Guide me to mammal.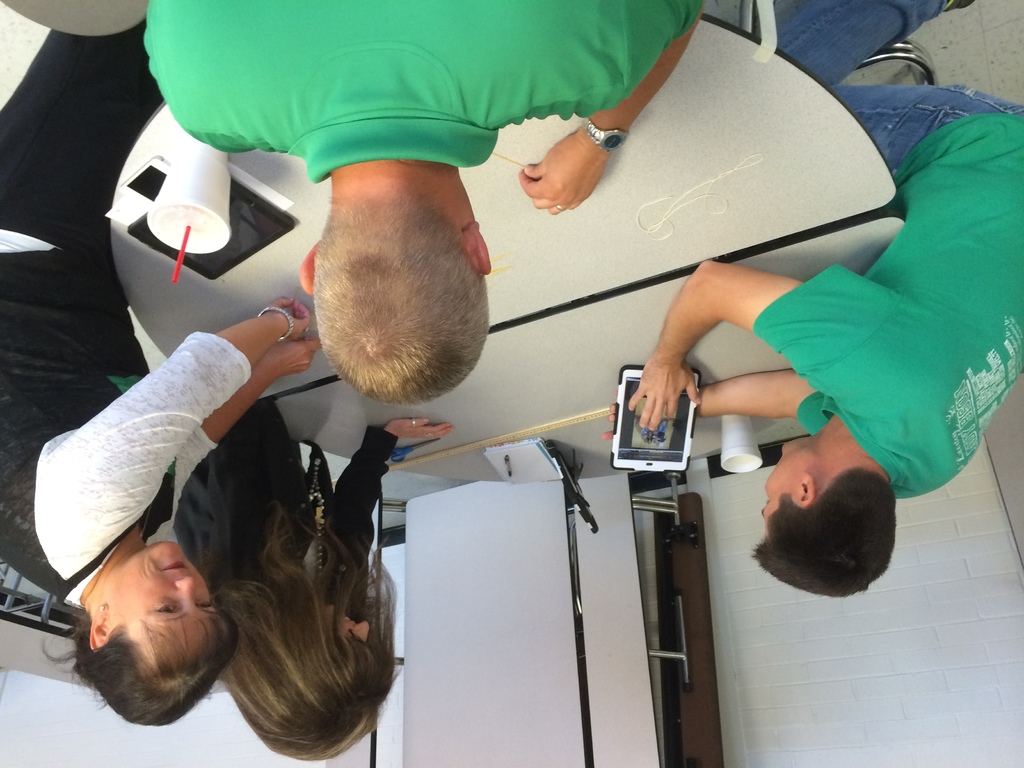
Guidance: box=[140, 0, 703, 401].
